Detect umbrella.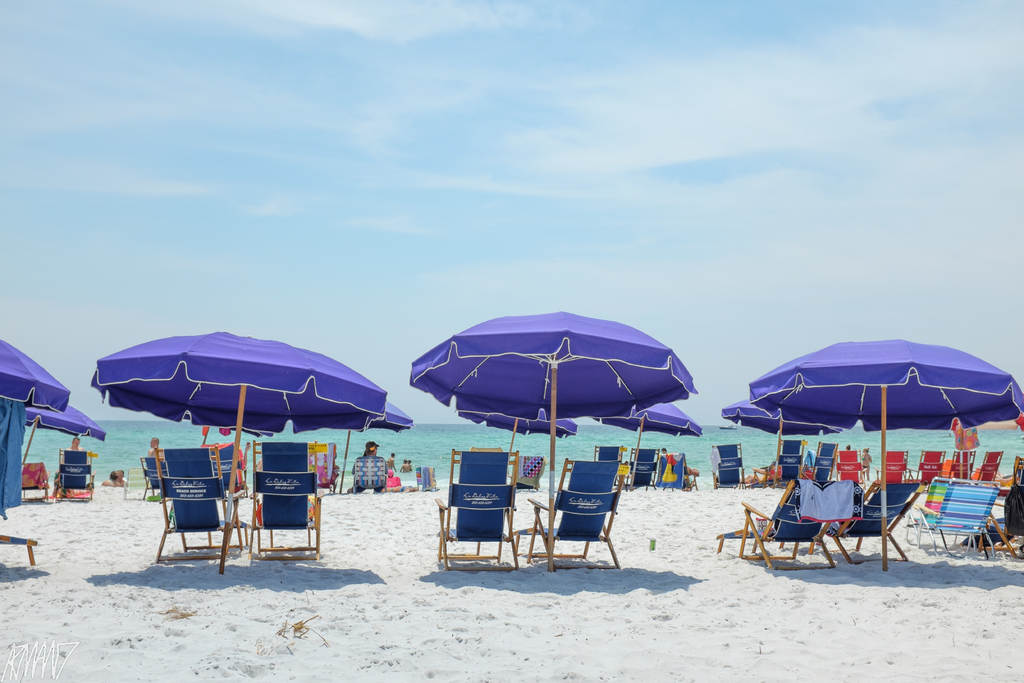
Detected at box=[295, 397, 413, 495].
